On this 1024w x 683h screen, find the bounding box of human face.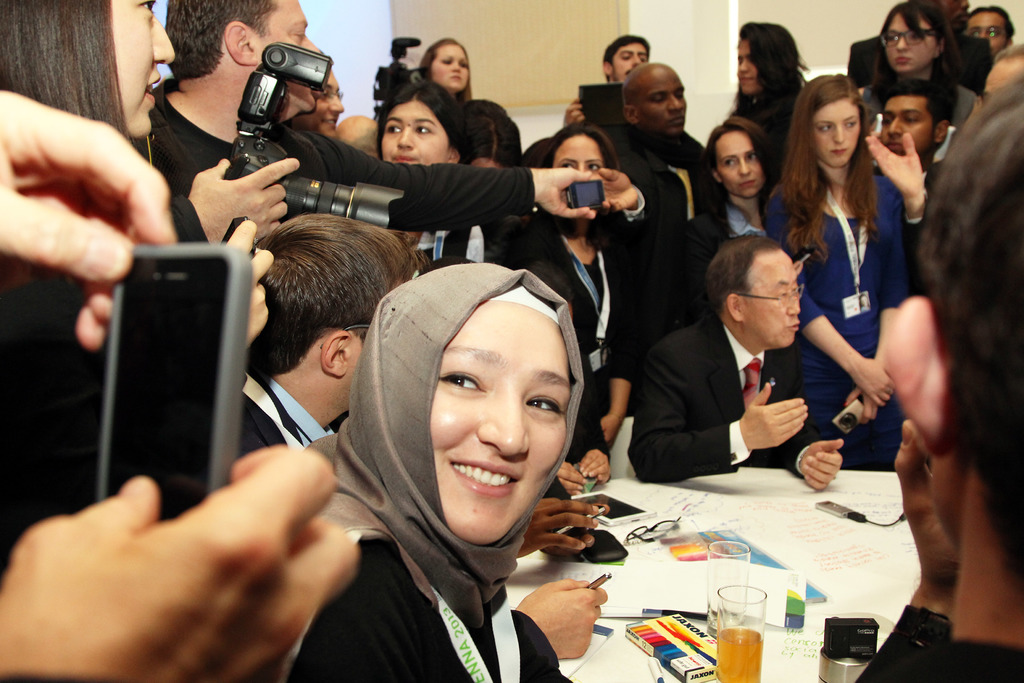
Bounding box: box=[291, 69, 343, 140].
